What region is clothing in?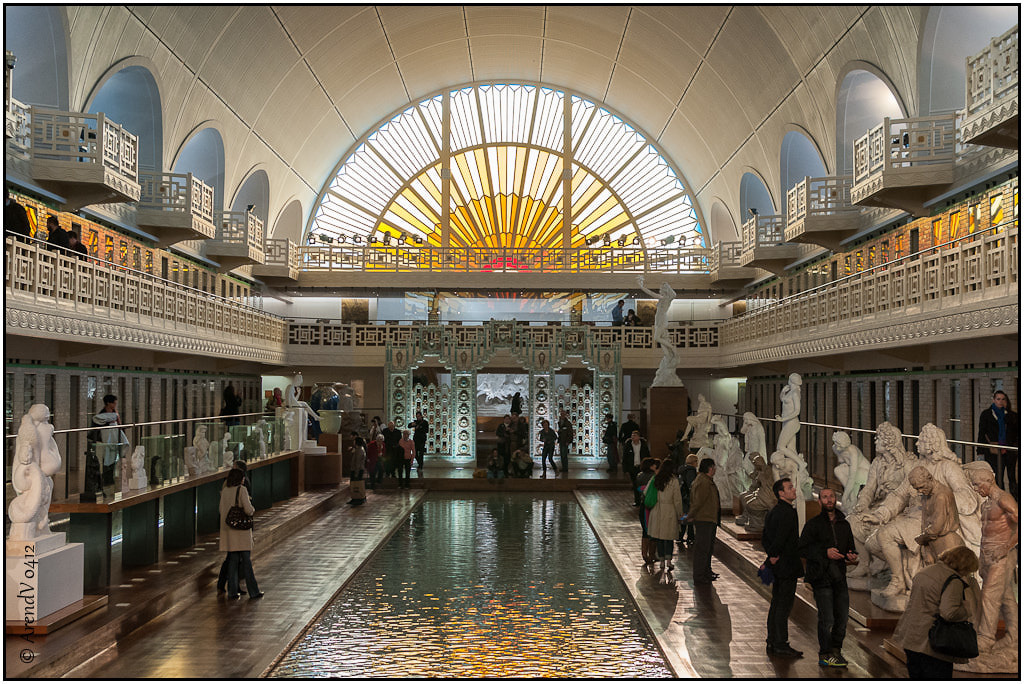
{"x1": 1008, "y1": 407, "x2": 1023, "y2": 493}.
